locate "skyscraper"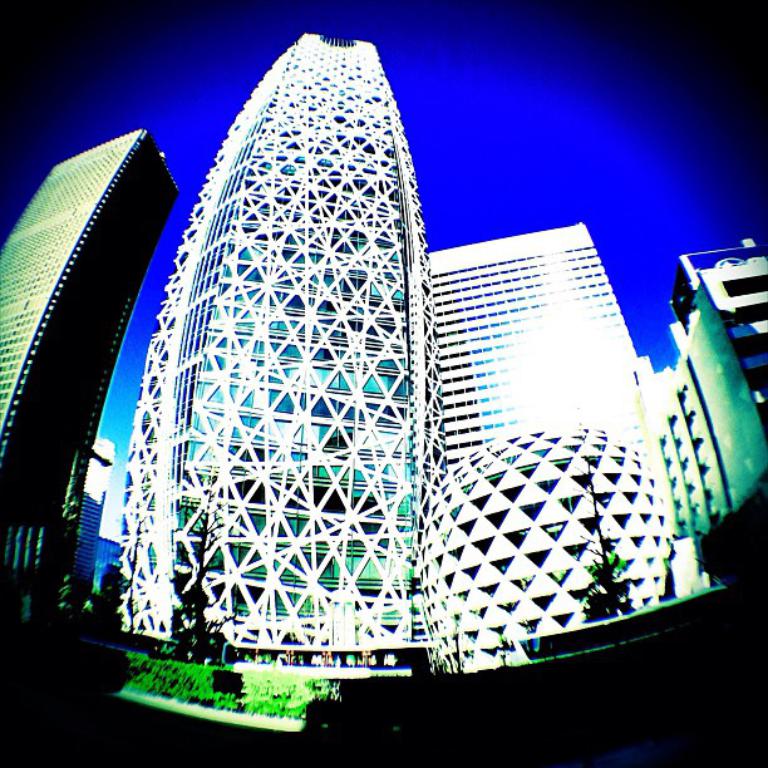
region(444, 211, 690, 605)
